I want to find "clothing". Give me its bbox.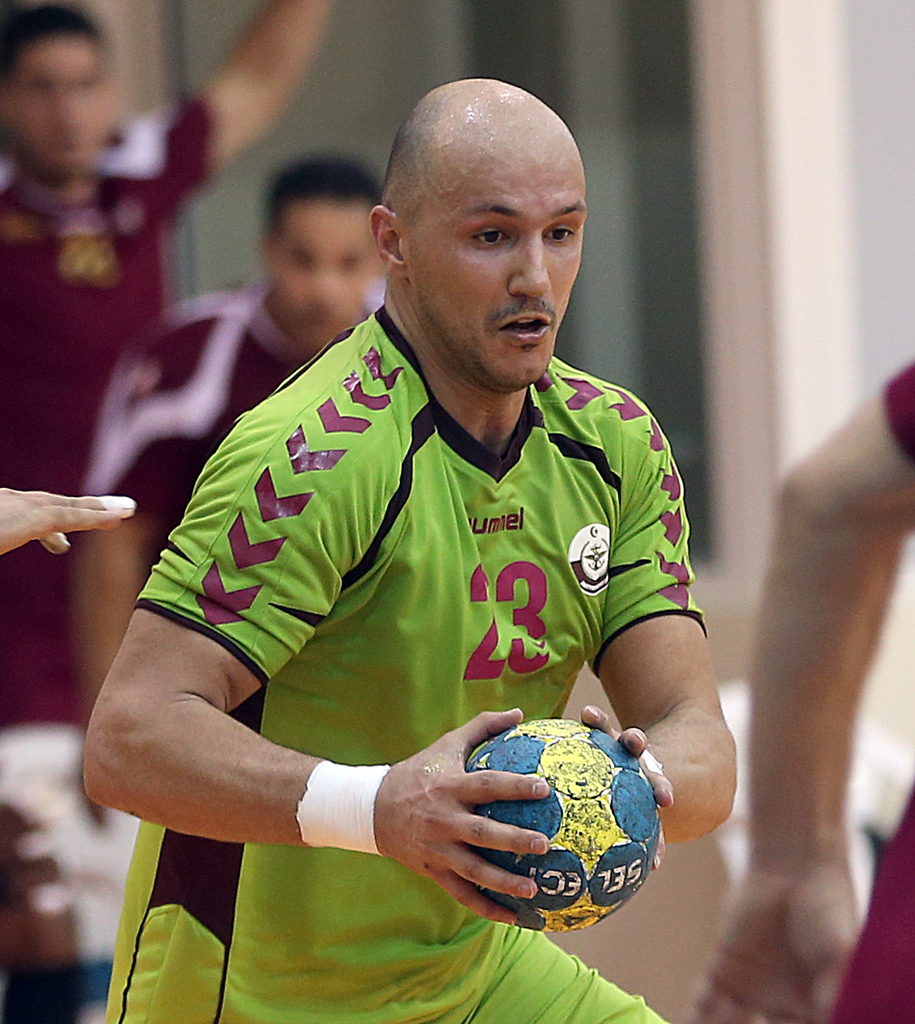
detection(0, 73, 190, 721).
